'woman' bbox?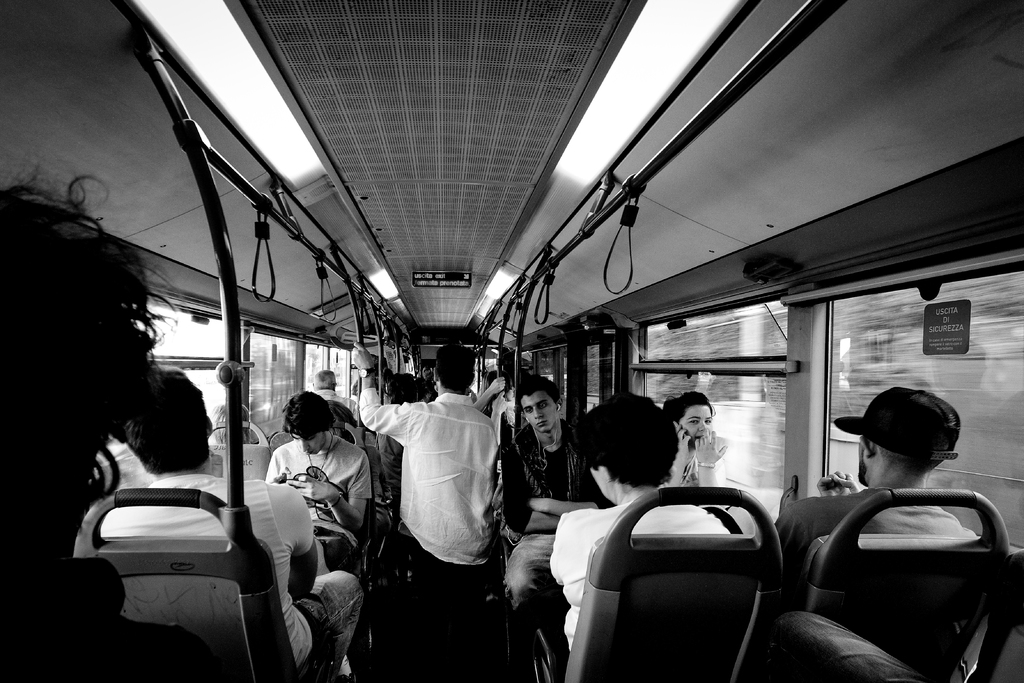
box(662, 392, 726, 486)
